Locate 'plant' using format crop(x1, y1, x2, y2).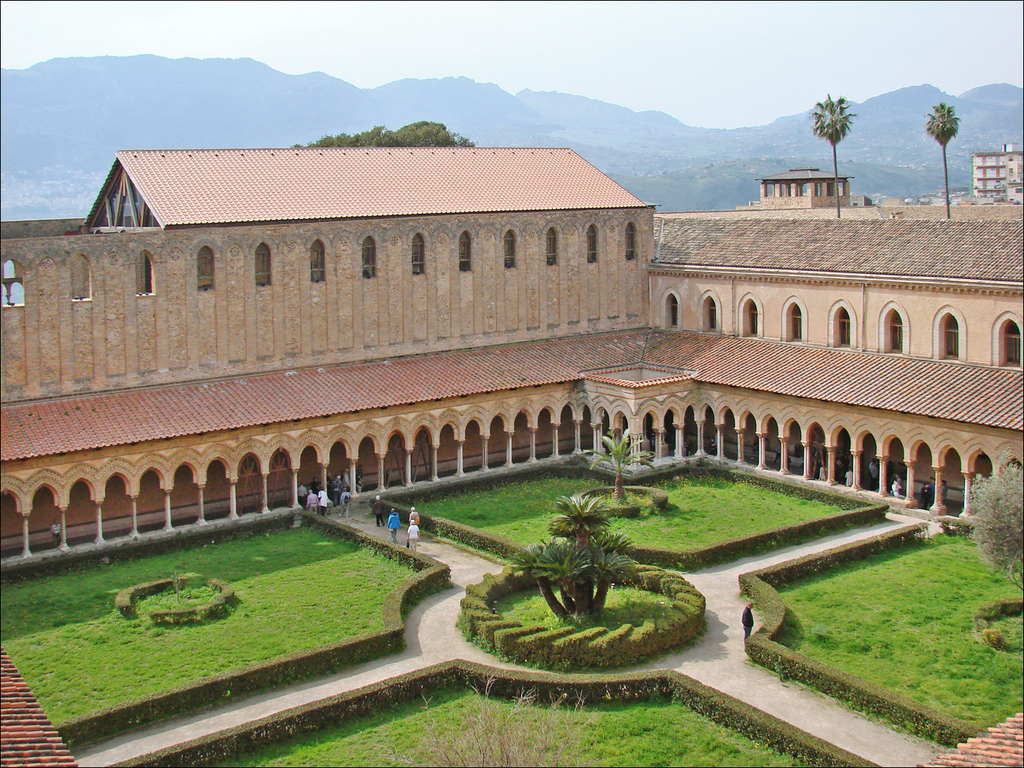
crop(0, 498, 464, 761).
